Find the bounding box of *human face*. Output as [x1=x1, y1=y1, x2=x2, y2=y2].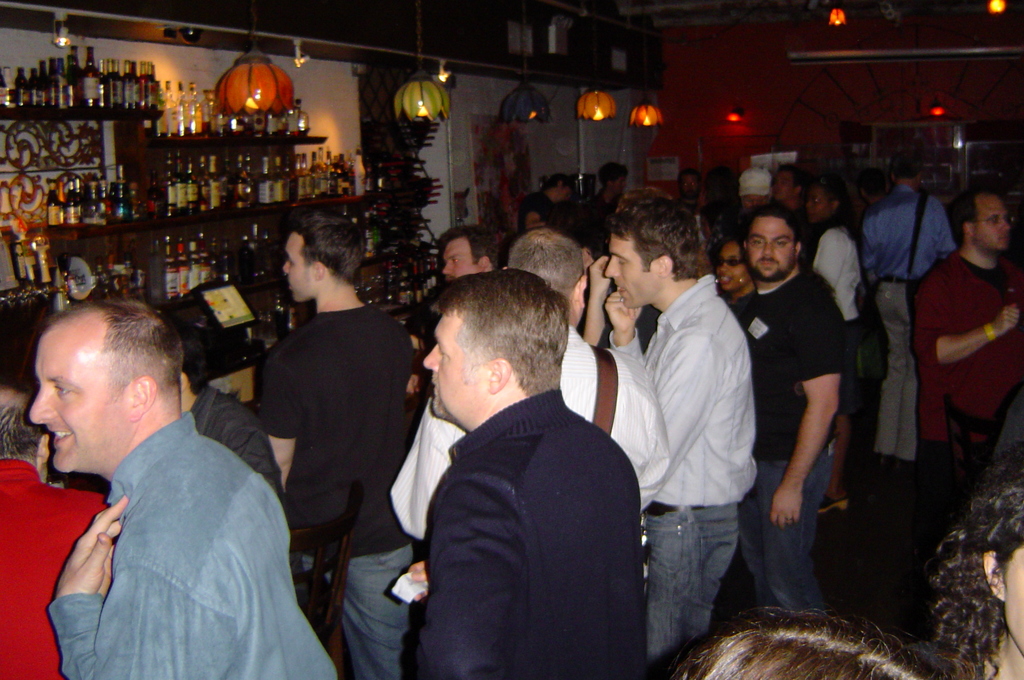
[x1=447, y1=248, x2=474, y2=276].
